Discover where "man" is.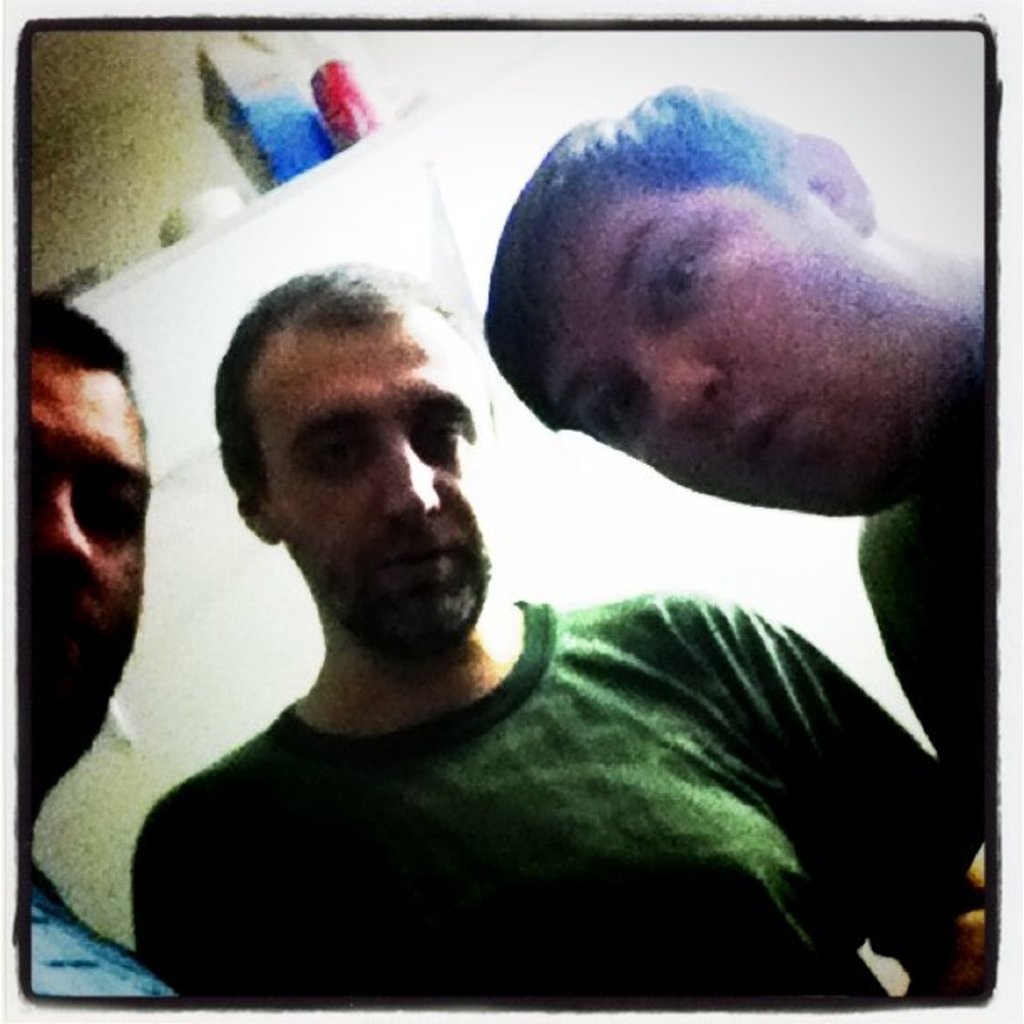
Discovered at <region>137, 256, 980, 1006</region>.
